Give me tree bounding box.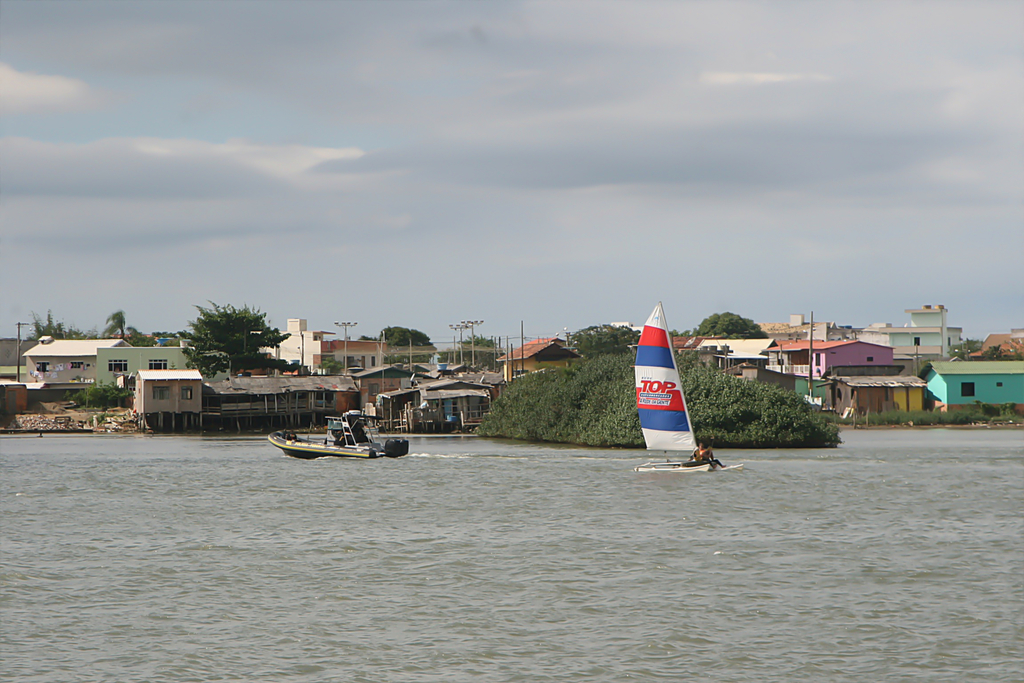
(left=177, top=301, right=289, bottom=374).
